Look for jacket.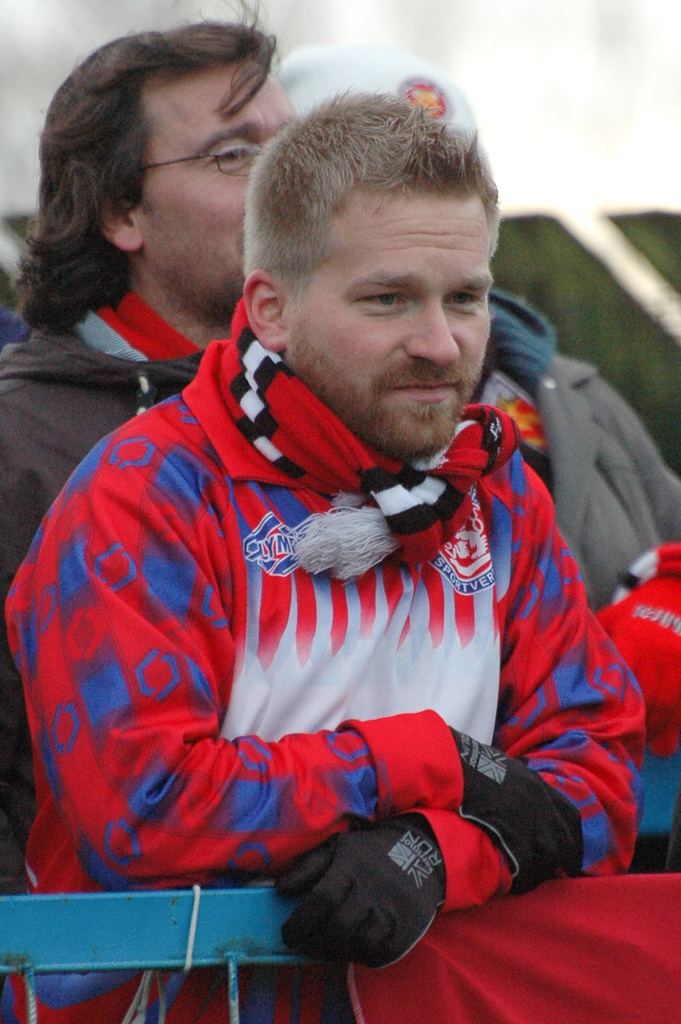
Found: Rect(2, 171, 660, 1023).
